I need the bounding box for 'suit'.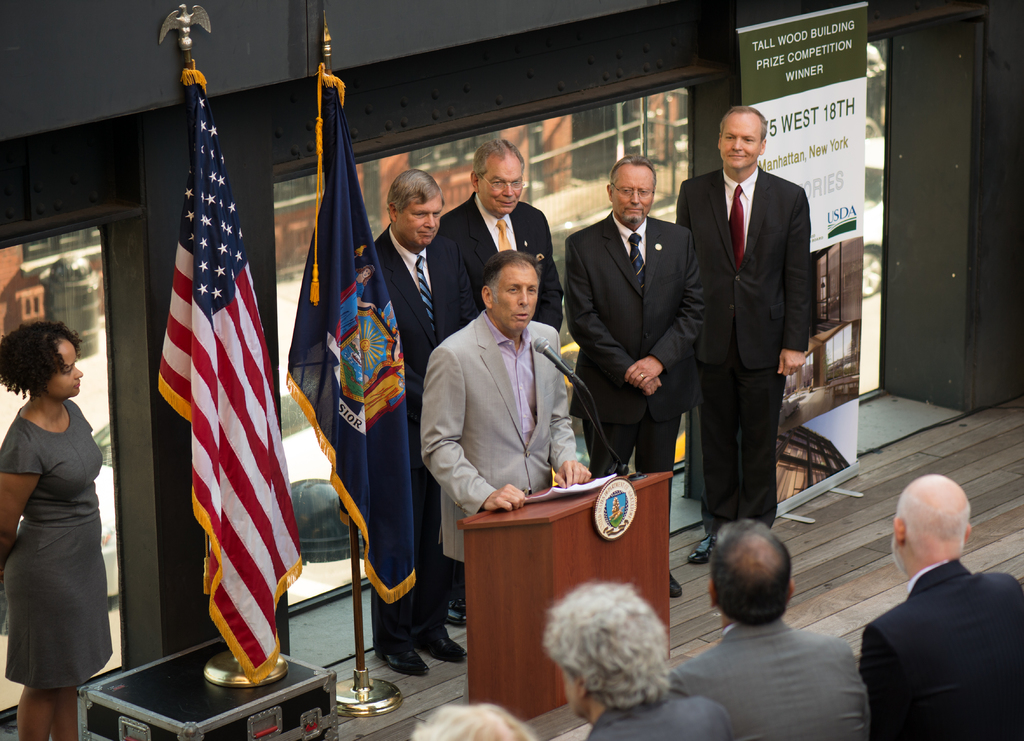
Here it is: <region>829, 514, 1018, 724</region>.
